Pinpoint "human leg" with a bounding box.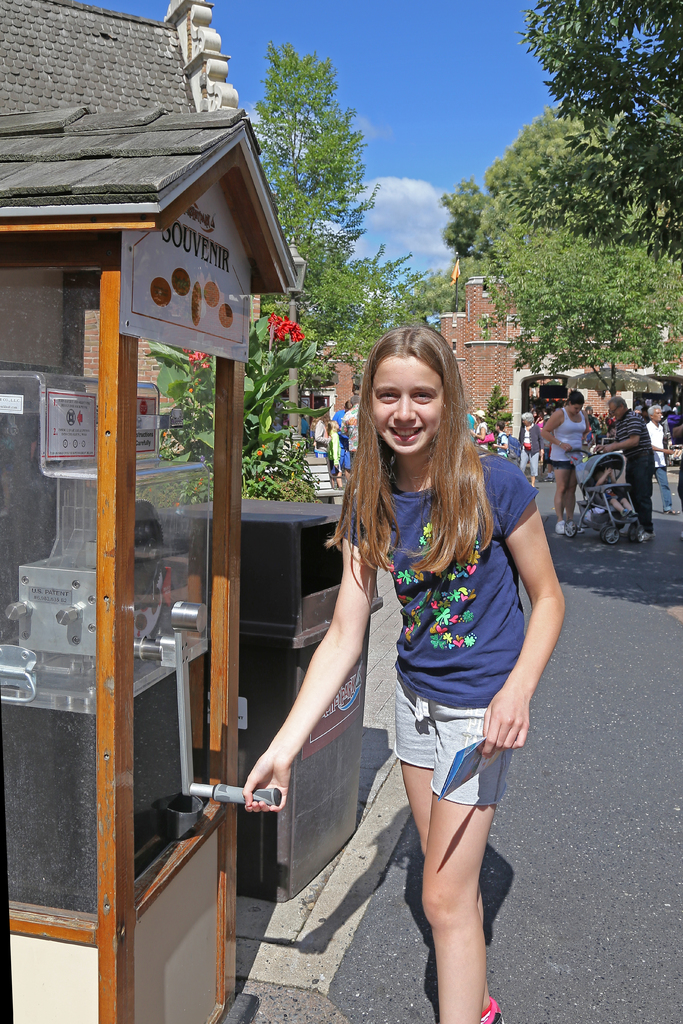
bbox=(625, 449, 637, 493).
